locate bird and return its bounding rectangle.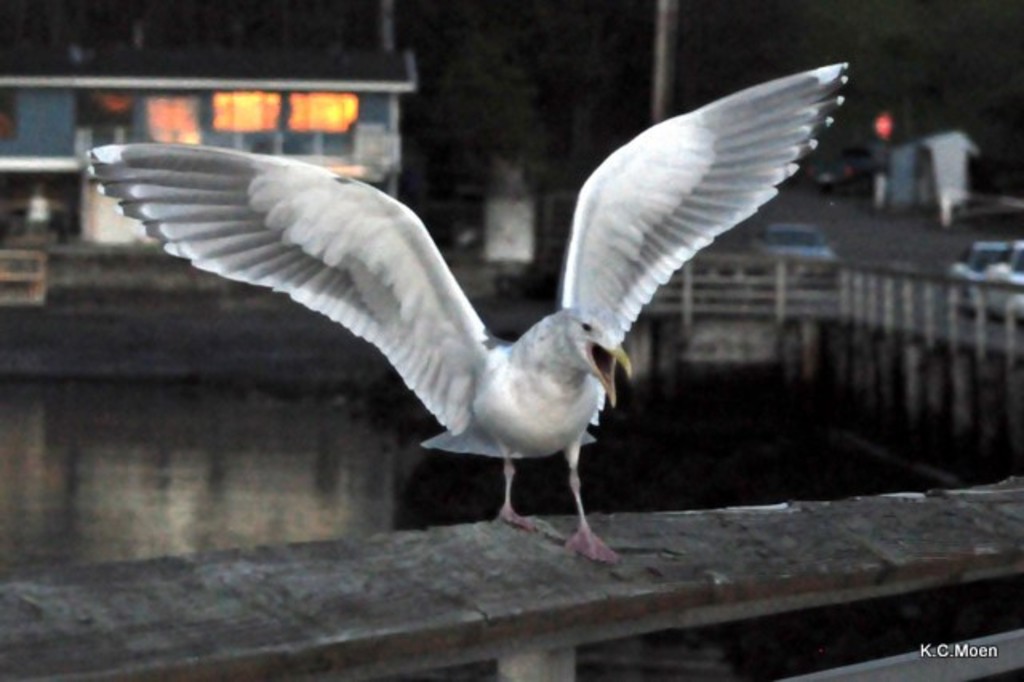
{"left": 96, "top": 98, "right": 842, "bottom": 567}.
